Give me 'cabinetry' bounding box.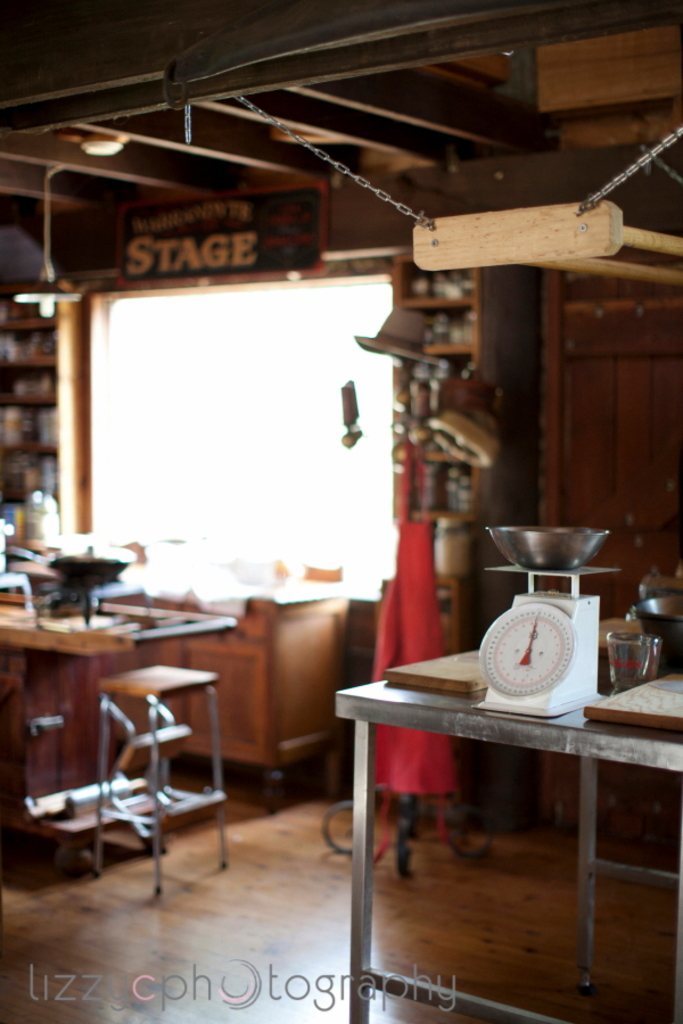
[x1=0, y1=314, x2=72, y2=370].
